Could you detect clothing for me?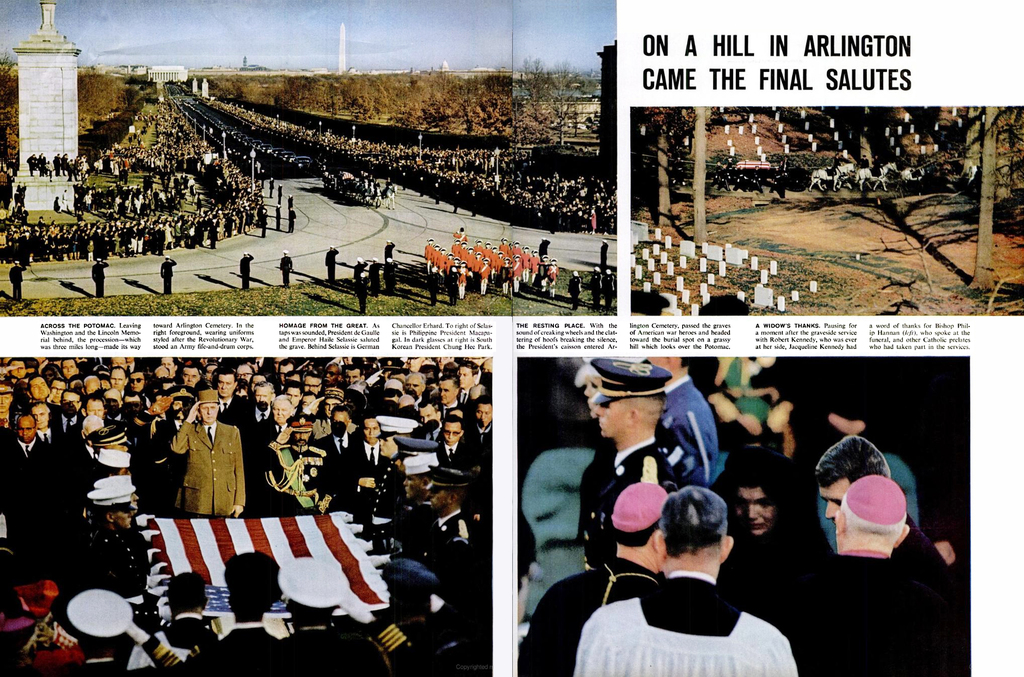
Detection result: <bbox>321, 430, 349, 481</bbox>.
